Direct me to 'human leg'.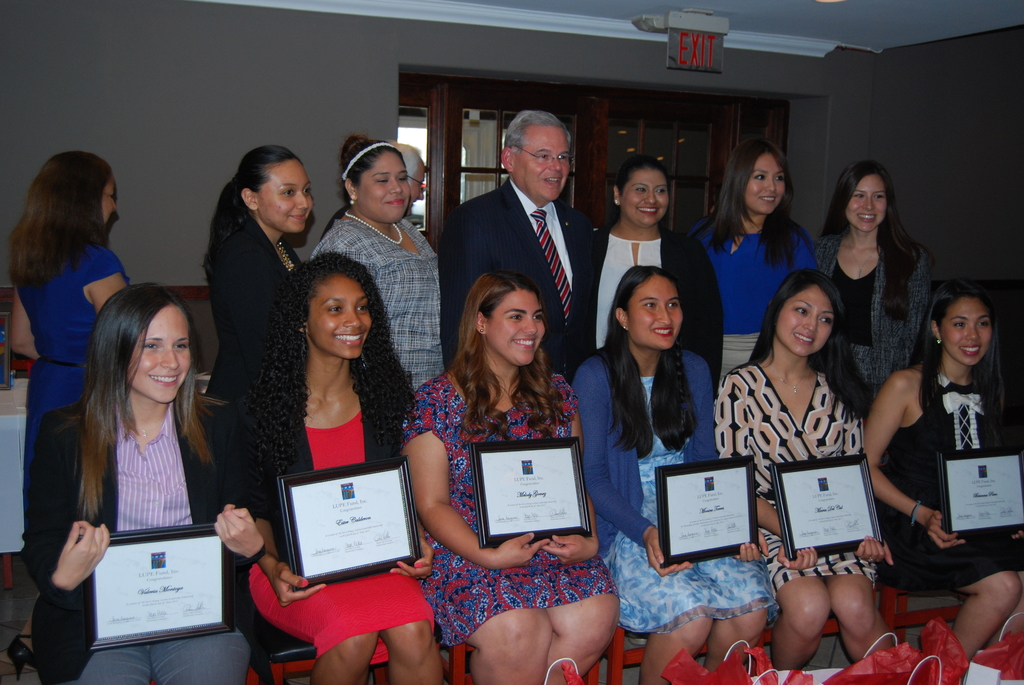
Direction: BBox(240, 561, 372, 684).
